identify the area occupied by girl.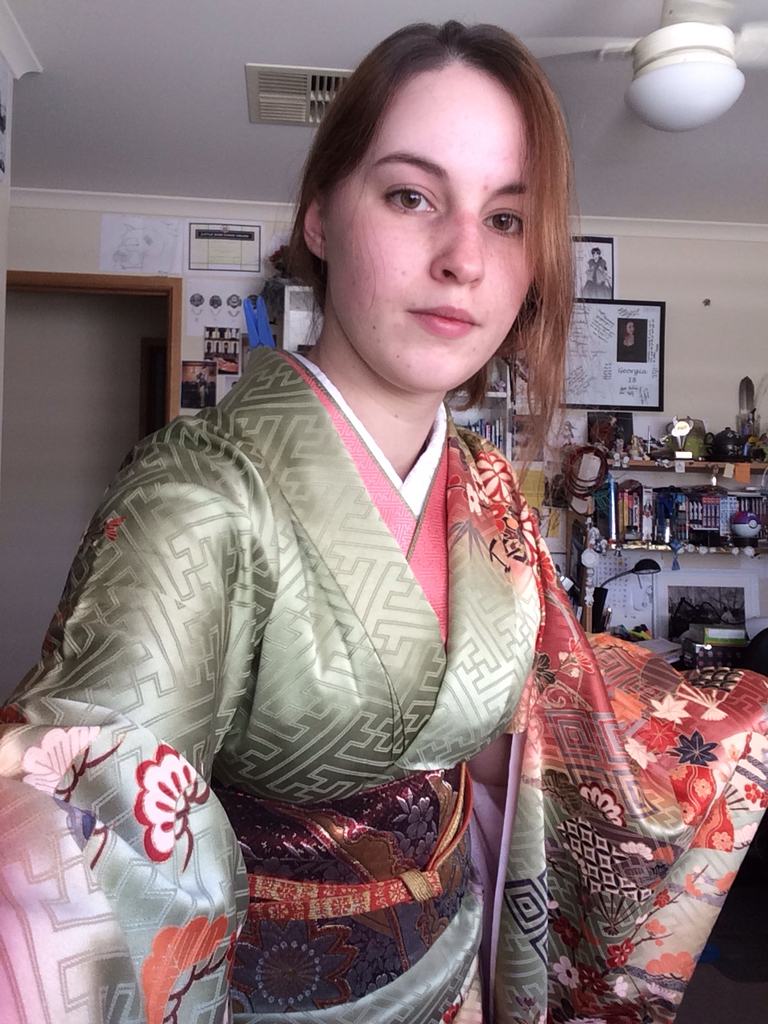
Area: bbox(0, 12, 767, 1023).
